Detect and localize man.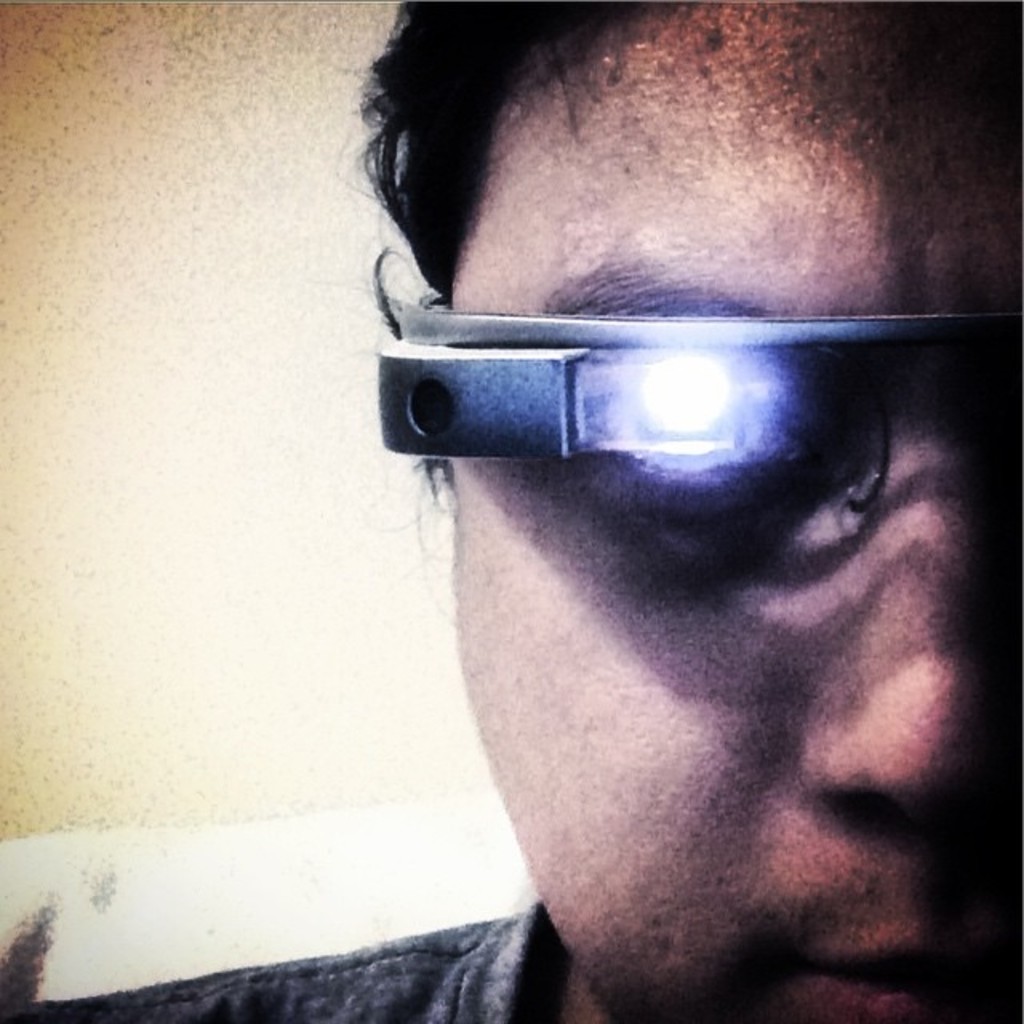
Localized at [0, 0, 1022, 1022].
